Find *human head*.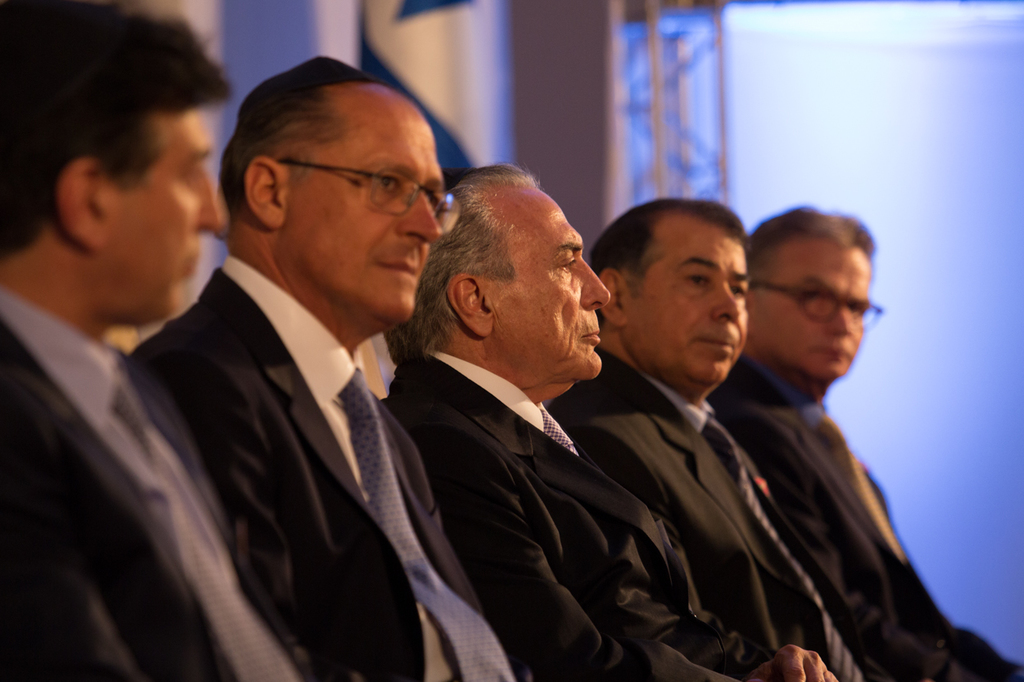
bbox=[753, 201, 884, 375].
